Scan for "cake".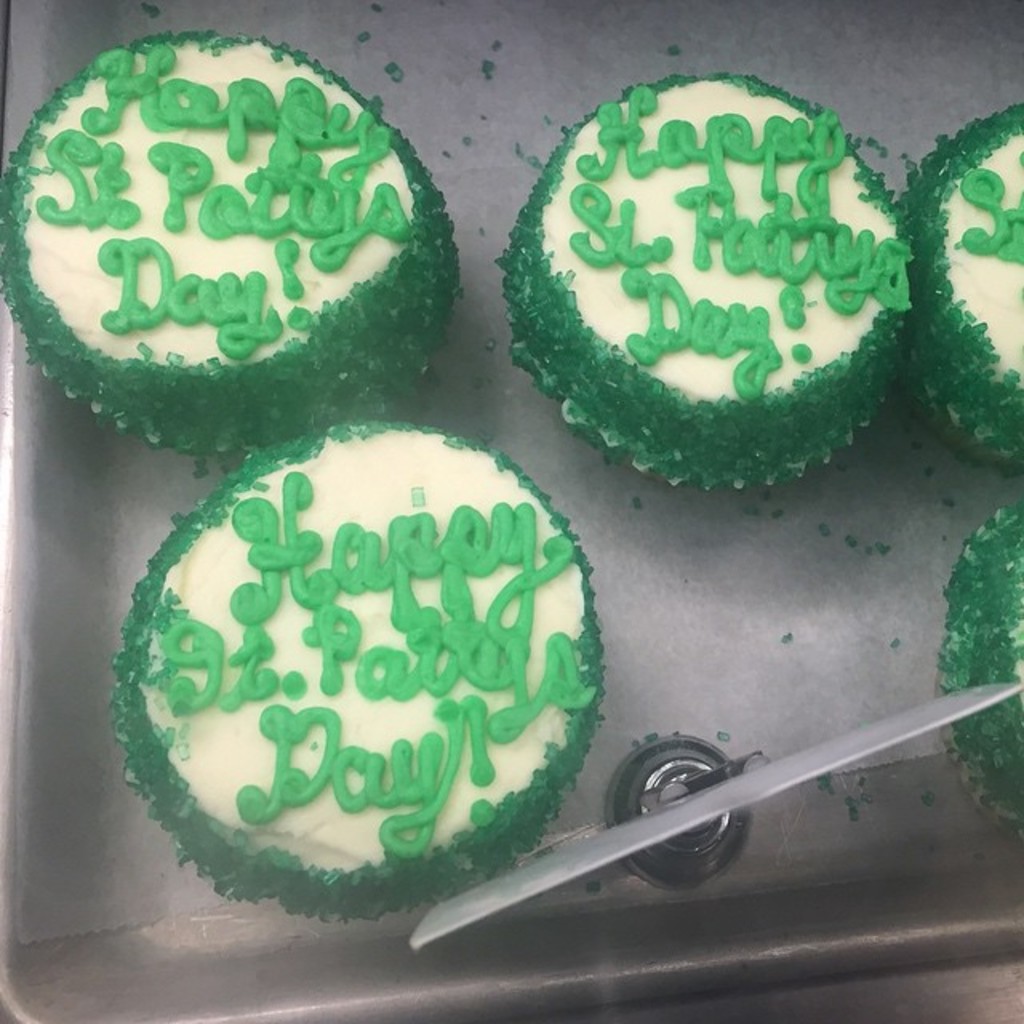
Scan result: 493/67/915/494.
